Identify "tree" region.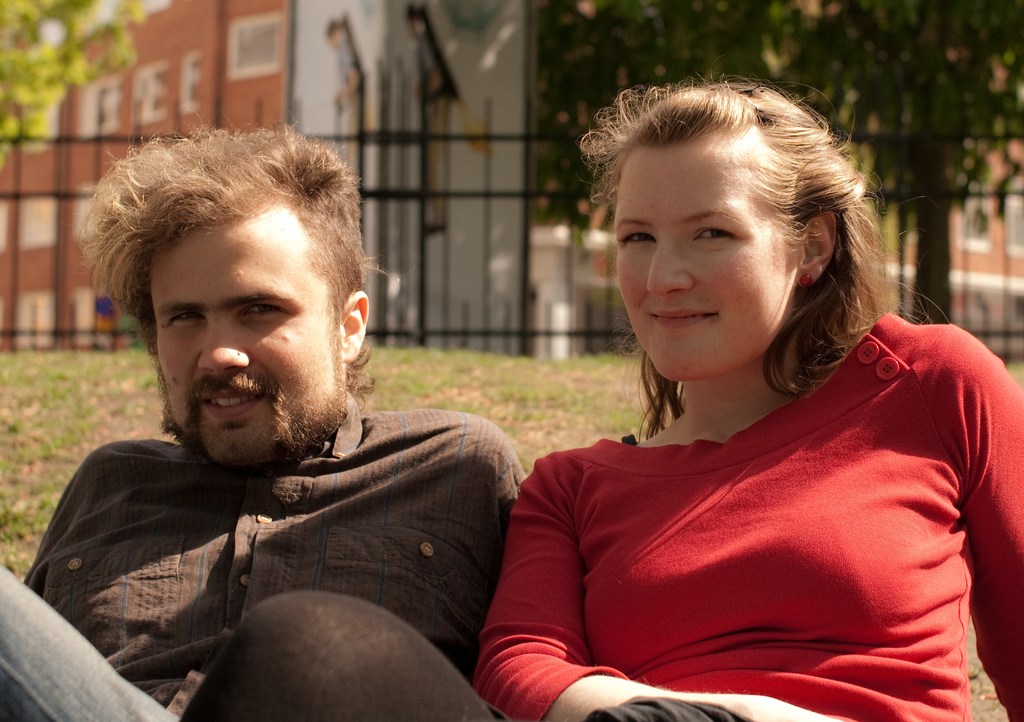
Region: BBox(779, 0, 1023, 321).
